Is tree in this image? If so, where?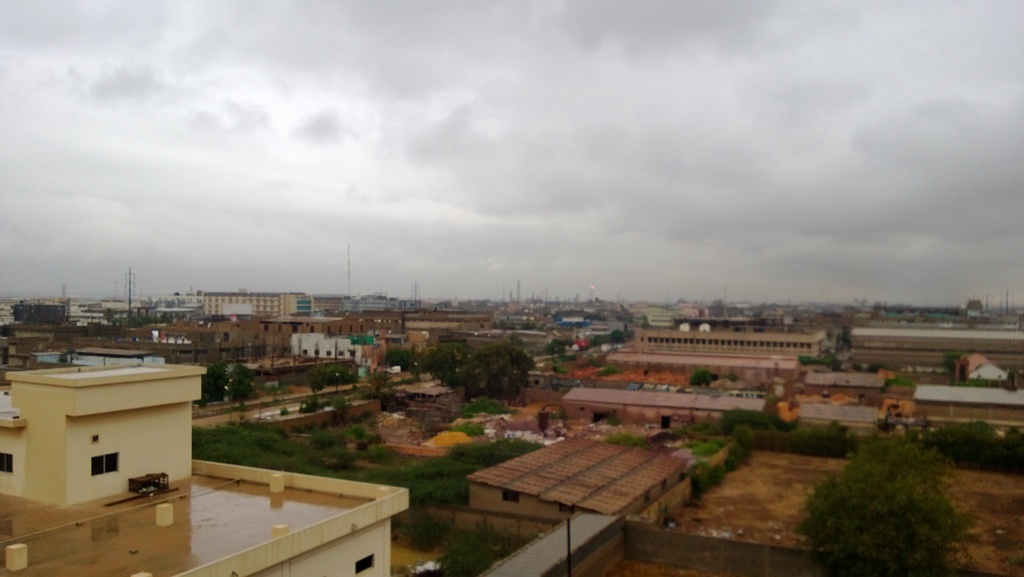
Yes, at 543, 340, 567, 367.
